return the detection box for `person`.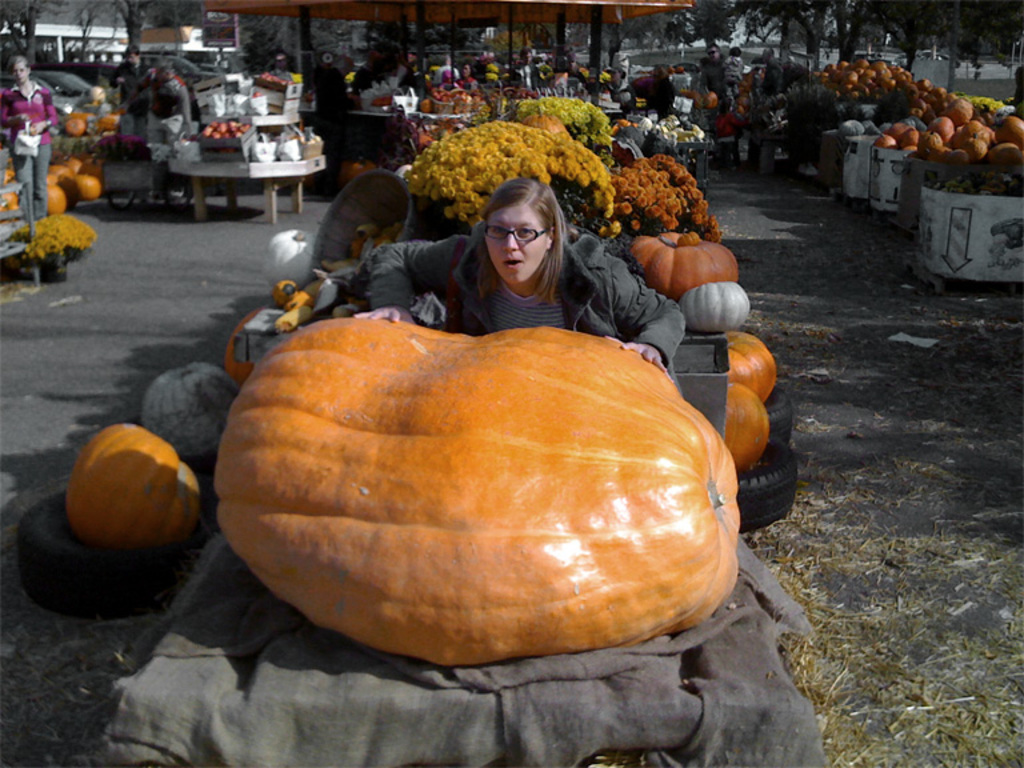
453,61,479,97.
